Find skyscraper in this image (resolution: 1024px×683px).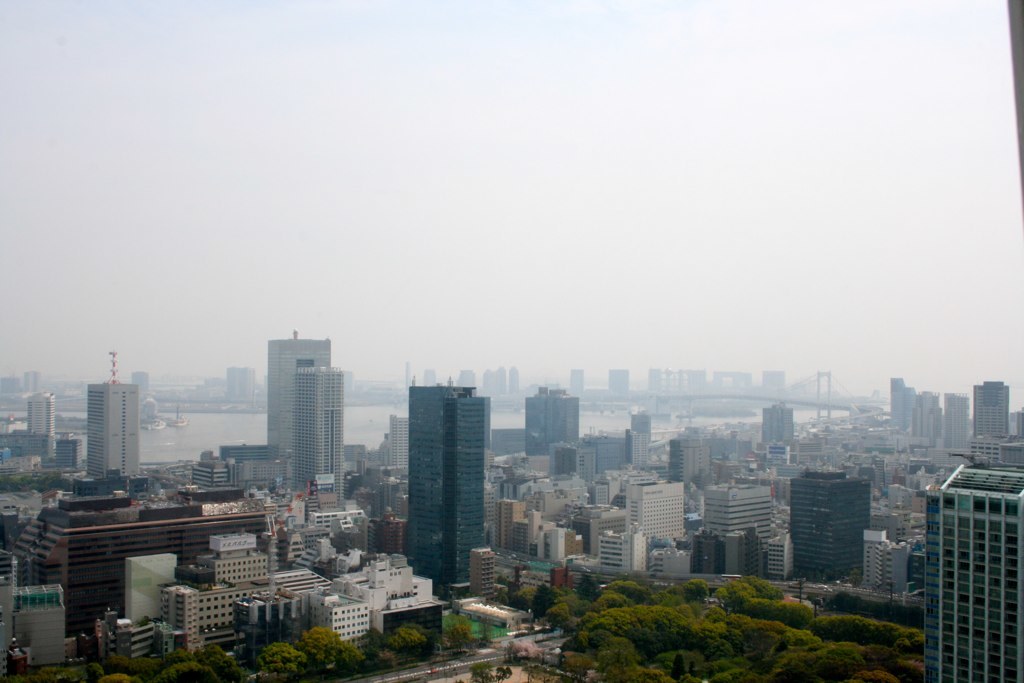
x1=265 y1=338 x2=330 y2=459.
